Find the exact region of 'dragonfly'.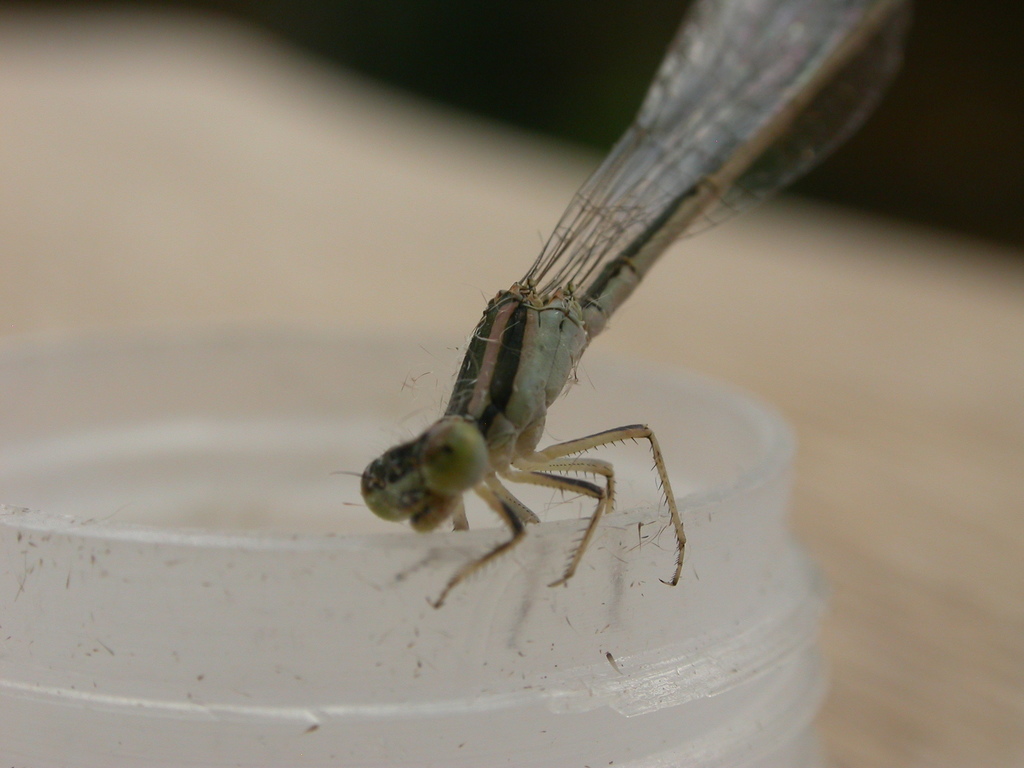
Exact region: [left=336, top=0, right=906, bottom=656].
